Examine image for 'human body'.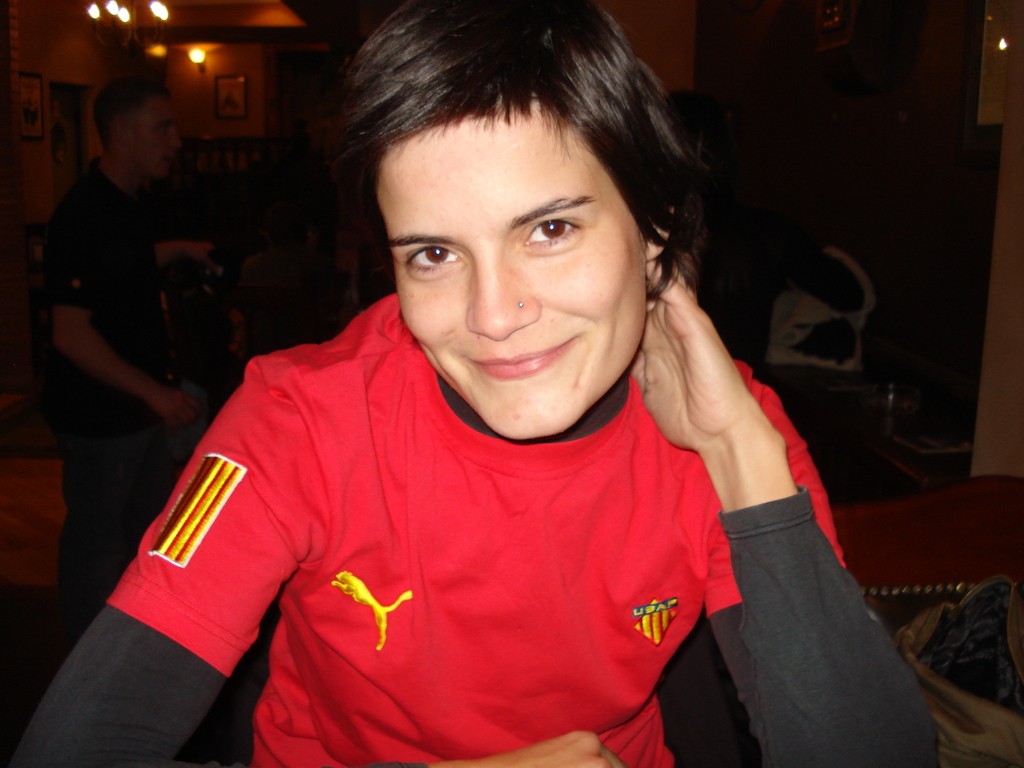
Examination result: pyautogui.locateOnScreen(86, 99, 851, 760).
